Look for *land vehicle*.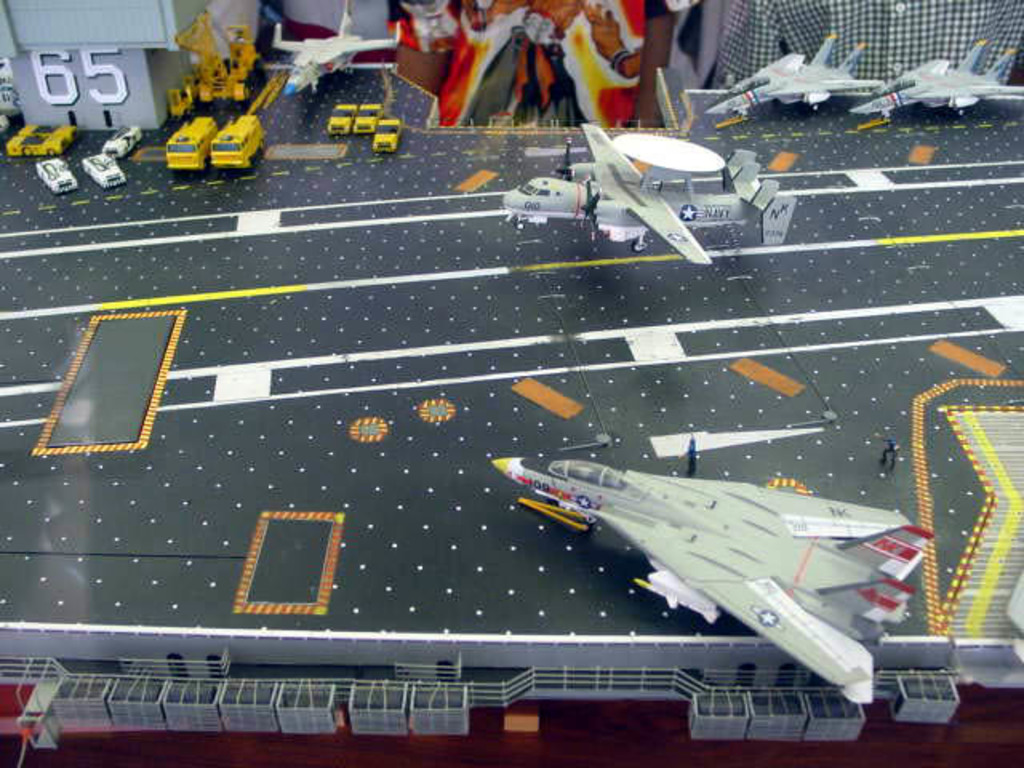
Found: x1=160, y1=112, x2=221, y2=174.
